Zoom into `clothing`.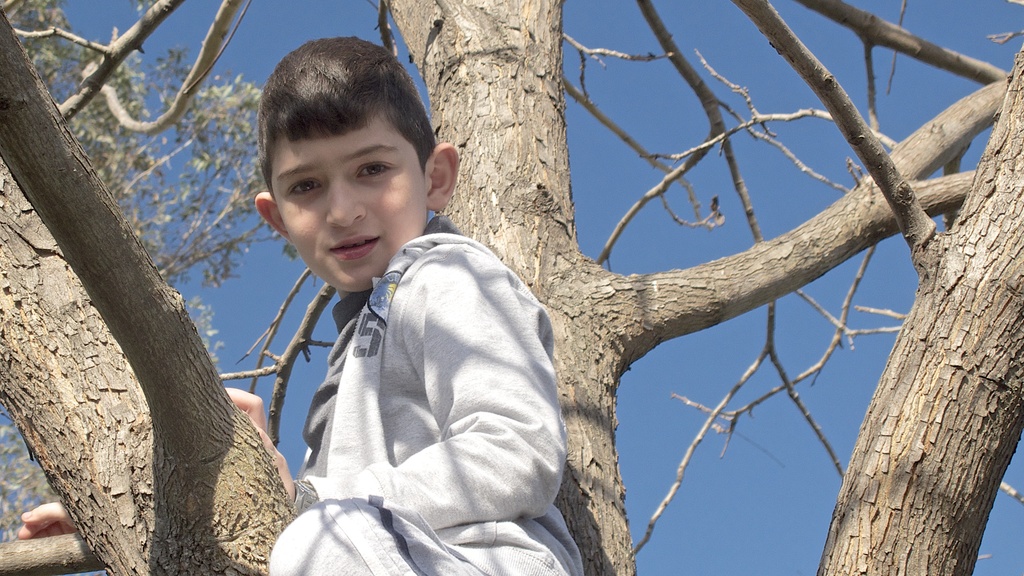
Zoom target: 268,217,577,575.
